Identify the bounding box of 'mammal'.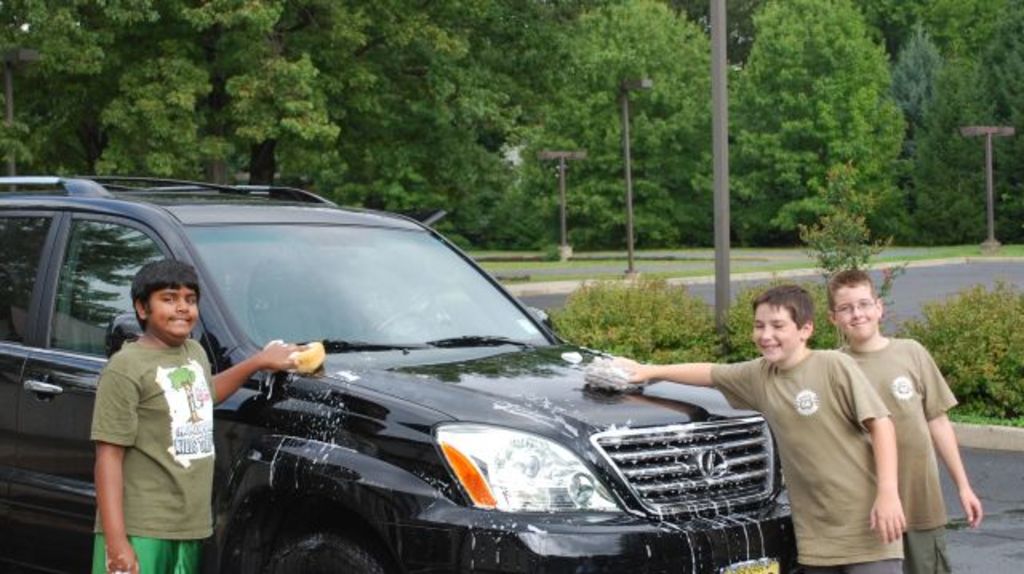
594/281/907/572.
